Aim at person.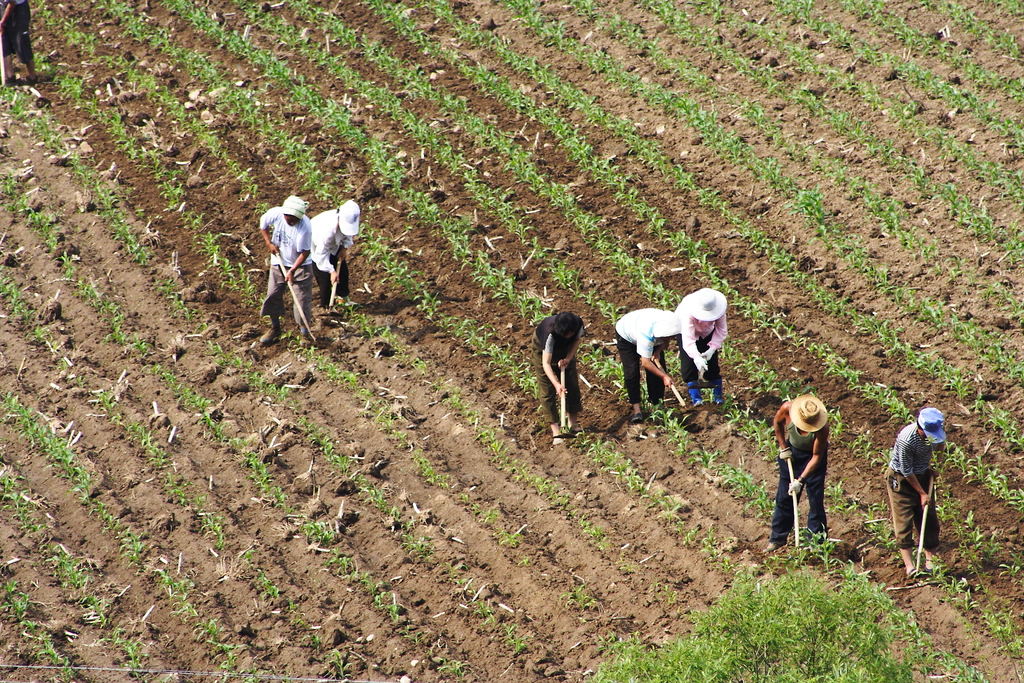
Aimed at BBox(881, 409, 944, 573).
